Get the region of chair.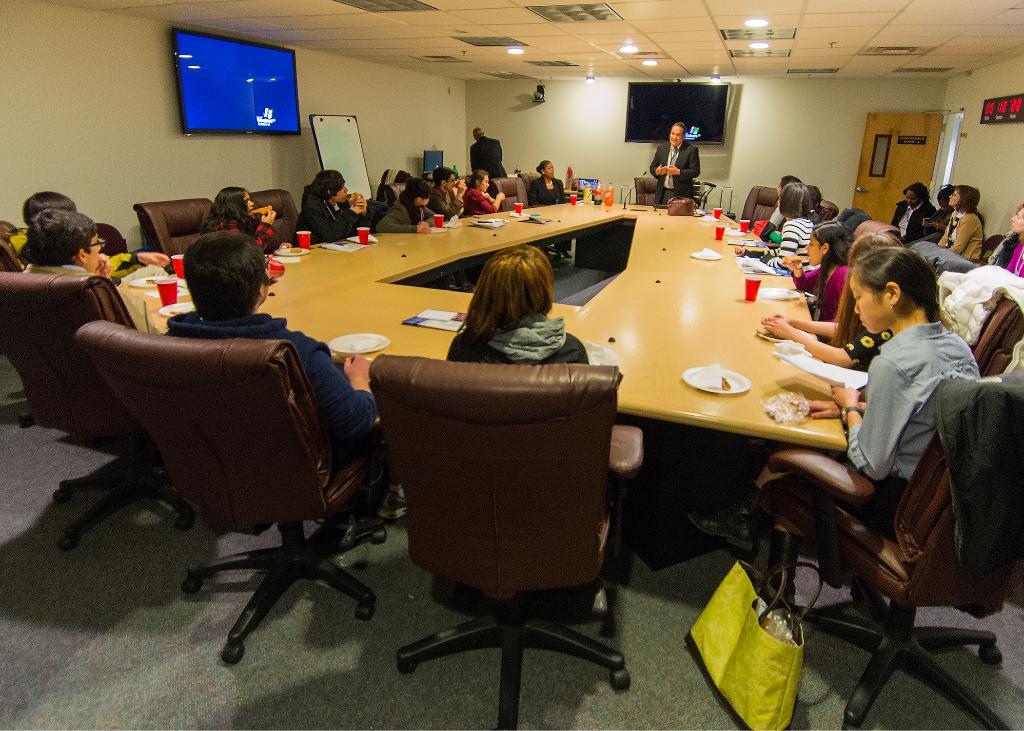
l=381, t=183, r=413, b=213.
